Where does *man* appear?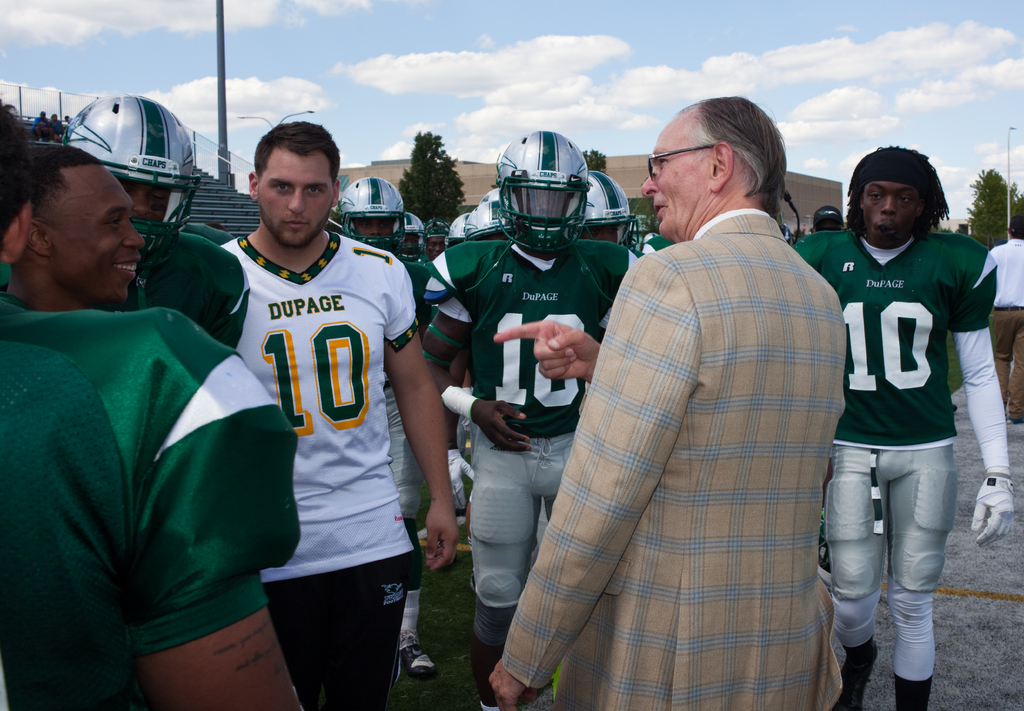
Appears at bbox=(421, 224, 449, 259).
